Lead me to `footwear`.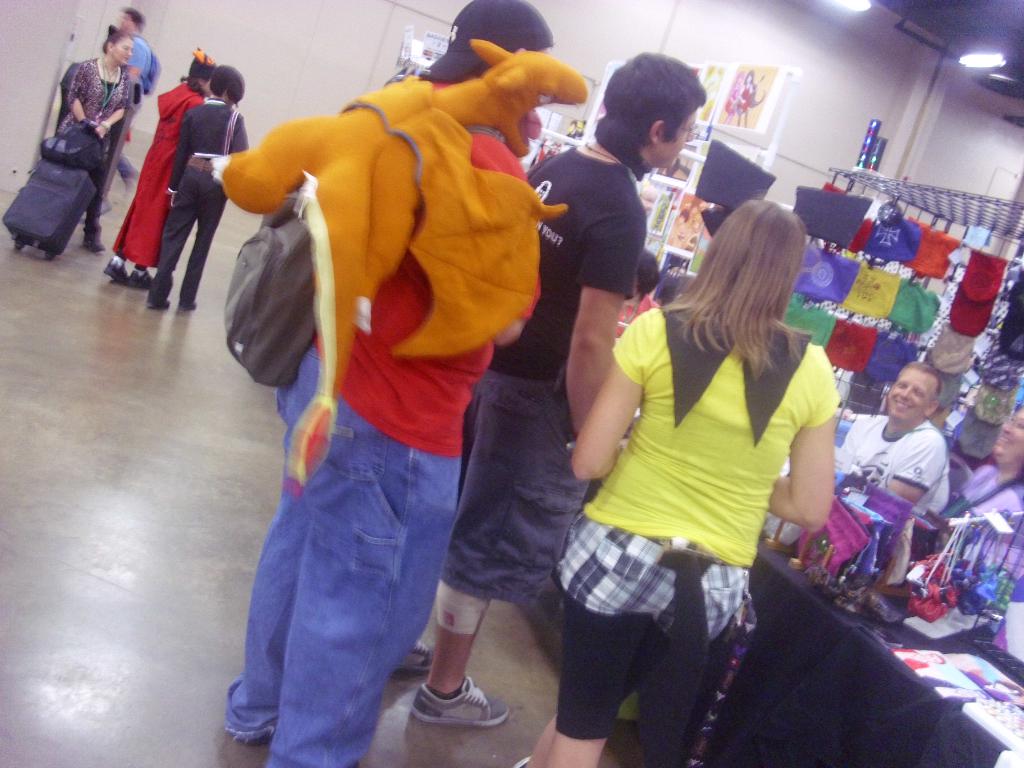
Lead to bbox=(408, 673, 505, 724).
